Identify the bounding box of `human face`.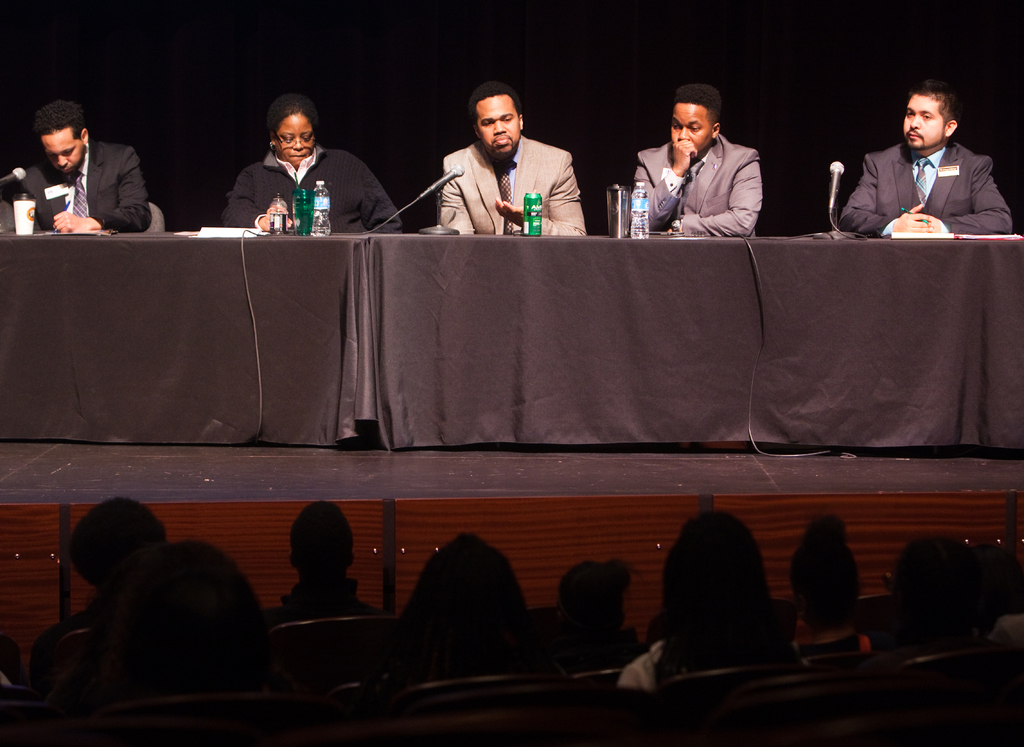
bbox=(39, 127, 88, 173).
